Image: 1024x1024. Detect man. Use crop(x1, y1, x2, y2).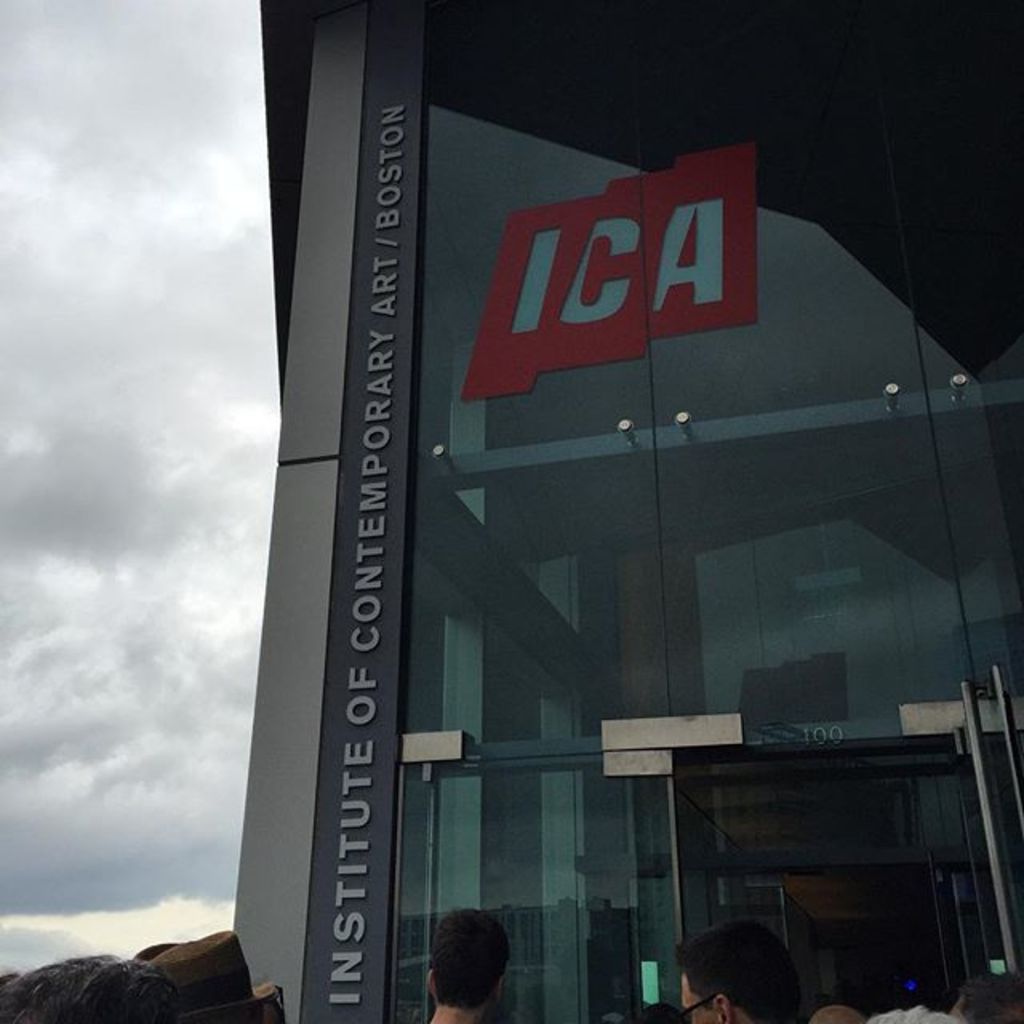
crop(405, 910, 514, 1016).
